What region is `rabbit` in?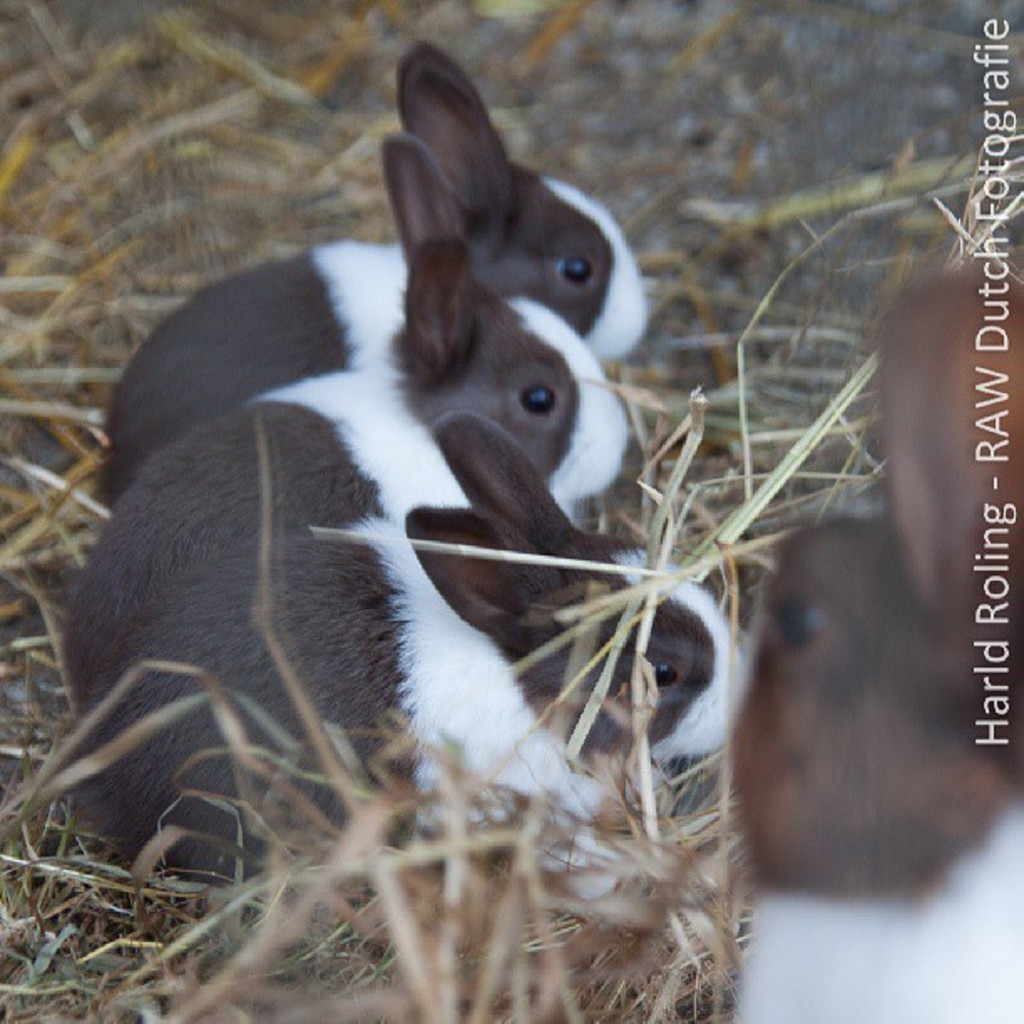
Rect(730, 515, 1022, 1021).
